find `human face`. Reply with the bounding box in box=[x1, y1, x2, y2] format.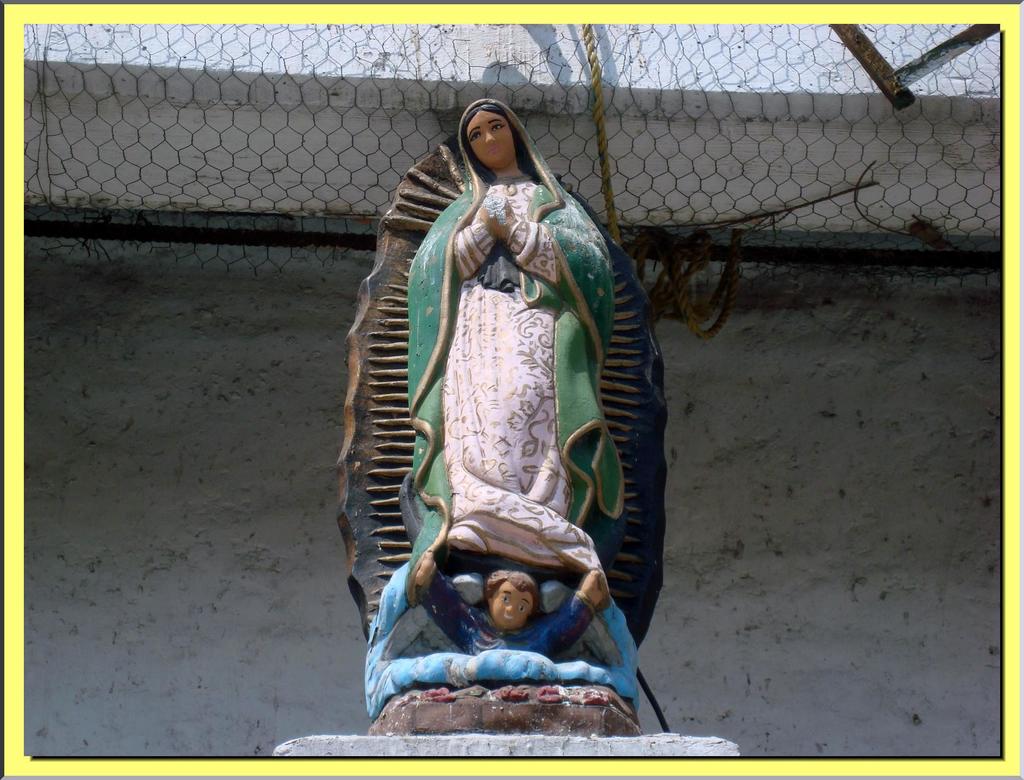
box=[470, 111, 519, 165].
